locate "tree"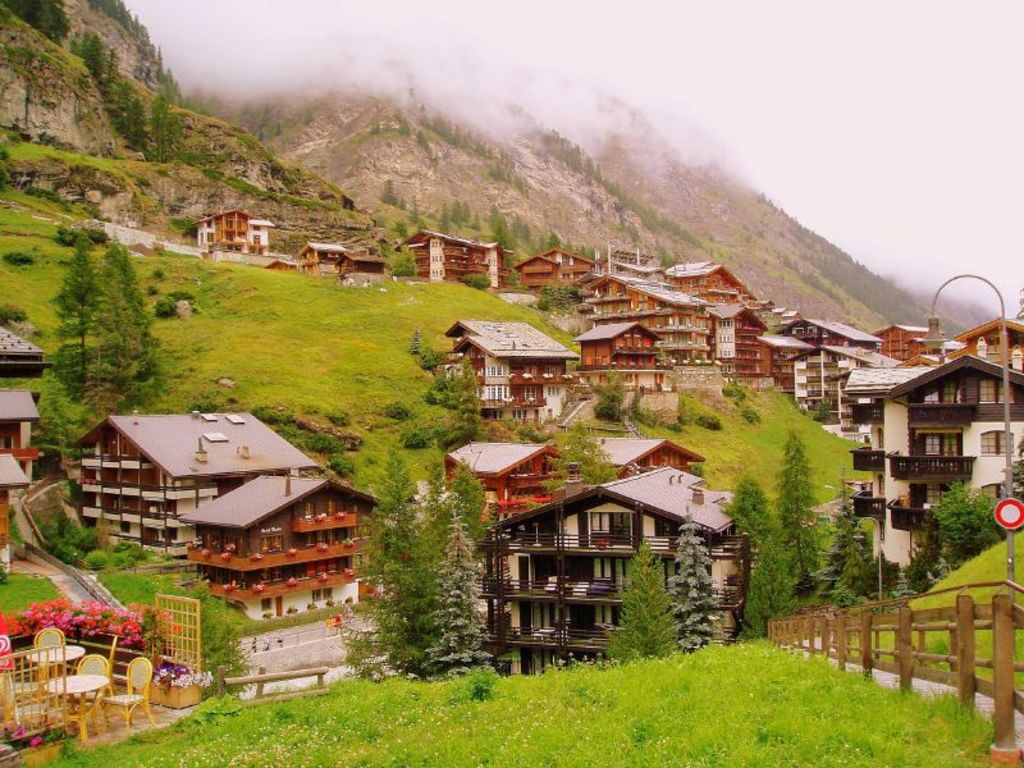
[457, 353, 488, 449]
